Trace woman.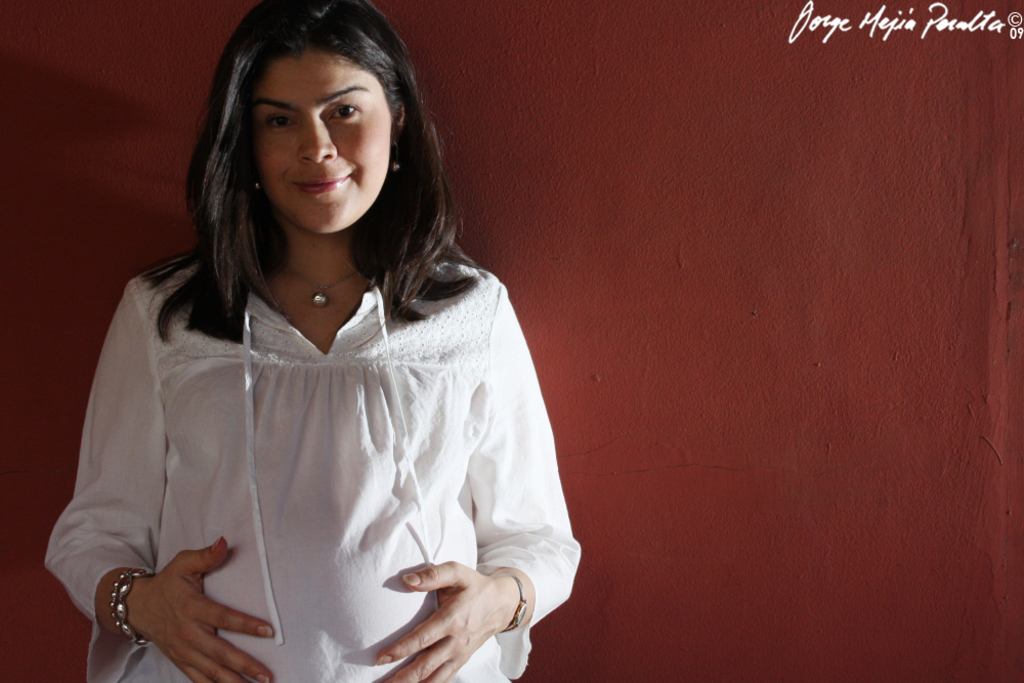
Traced to x1=44, y1=27, x2=598, y2=663.
